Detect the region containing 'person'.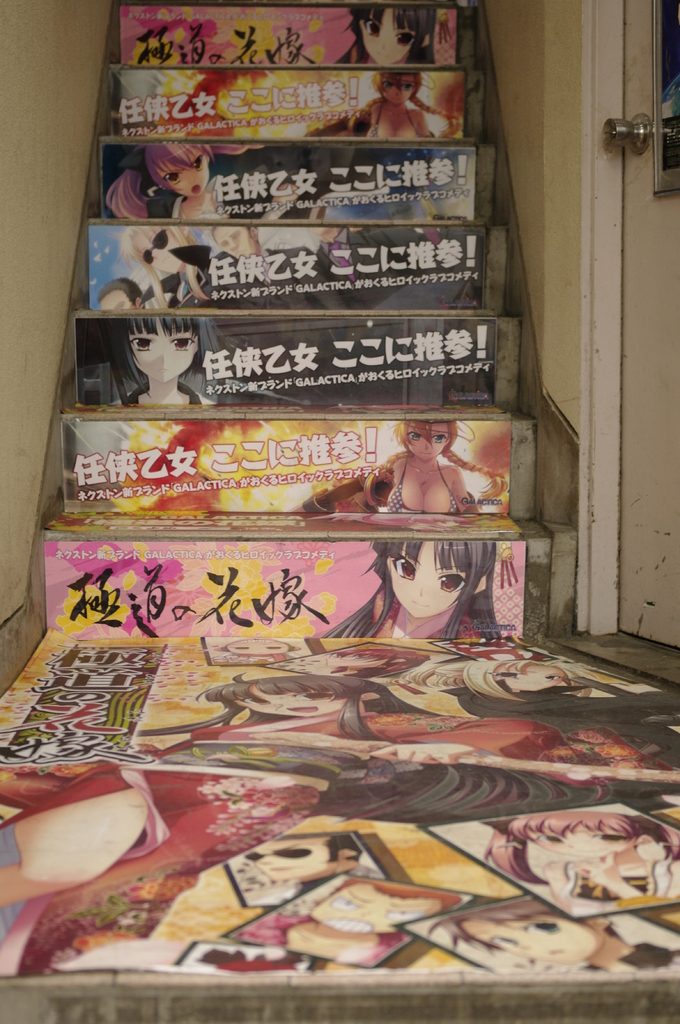
box(327, 540, 505, 643).
